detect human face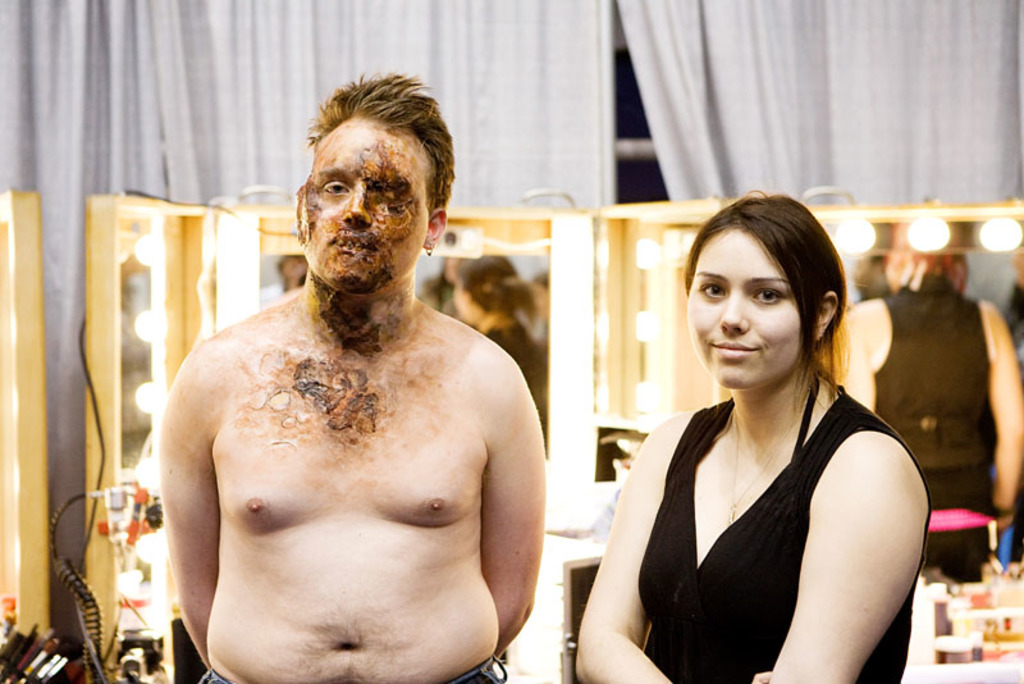
[left=301, top=118, right=426, bottom=291]
